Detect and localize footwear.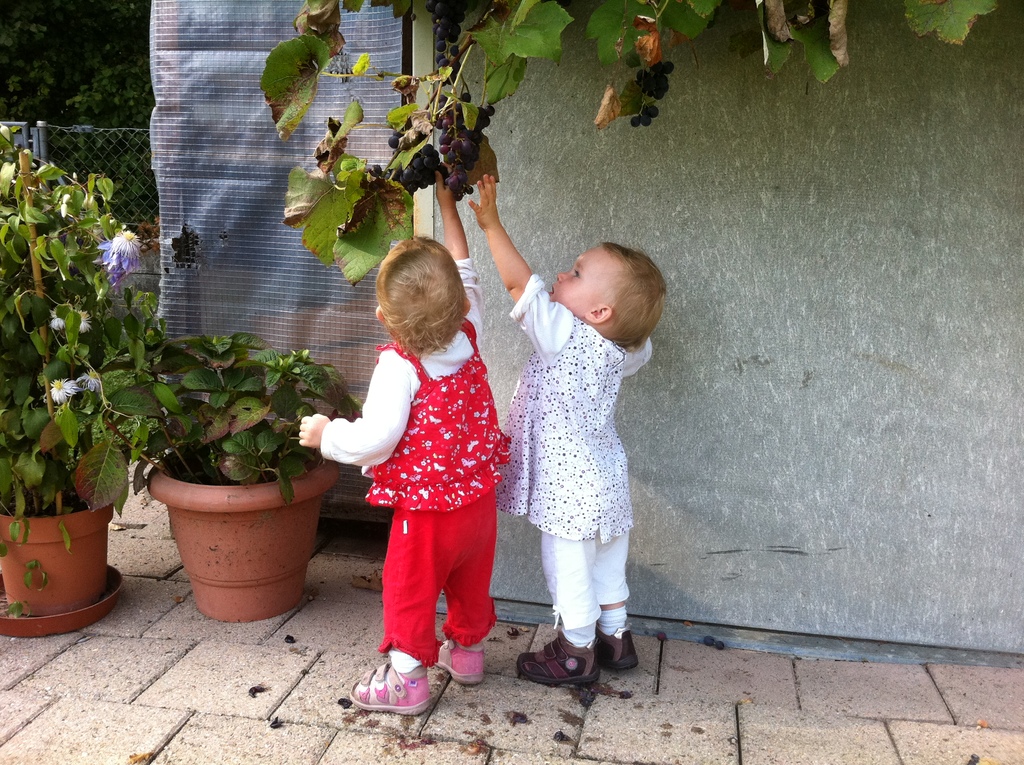
Localized at x1=591 y1=626 x2=641 y2=675.
